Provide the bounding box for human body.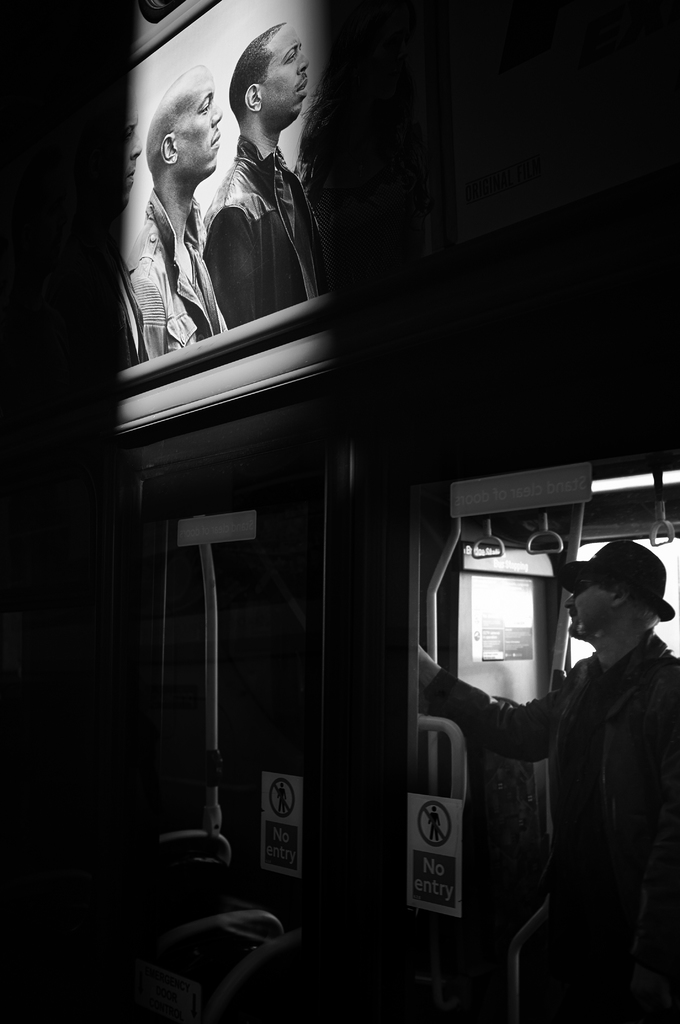
x1=199, y1=22, x2=319, y2=333.
